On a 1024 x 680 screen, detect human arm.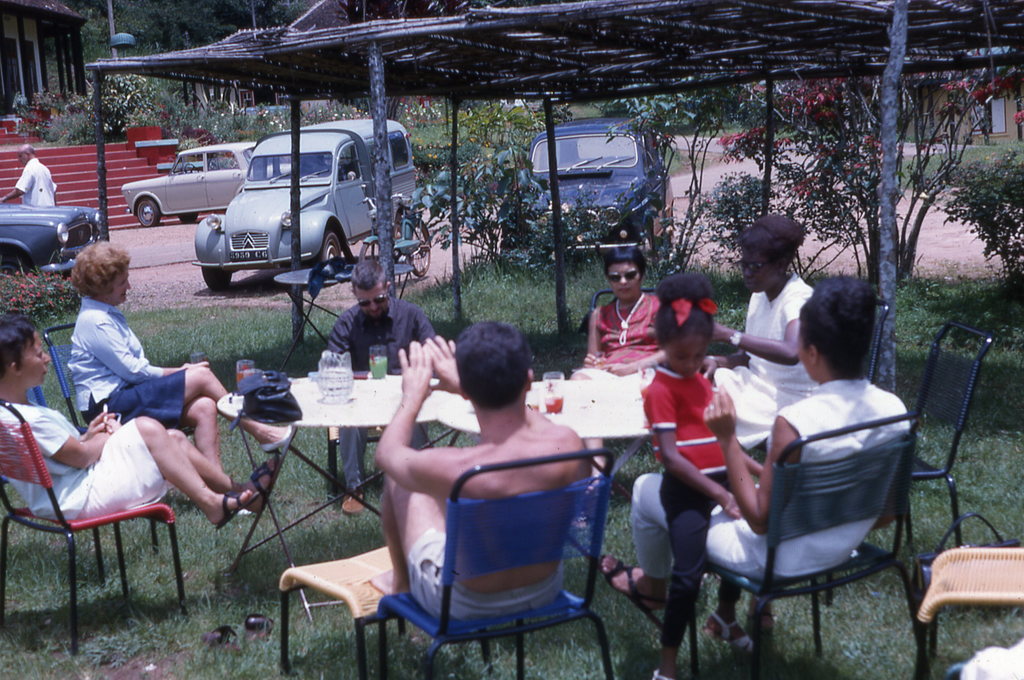
79:408:118:444.
